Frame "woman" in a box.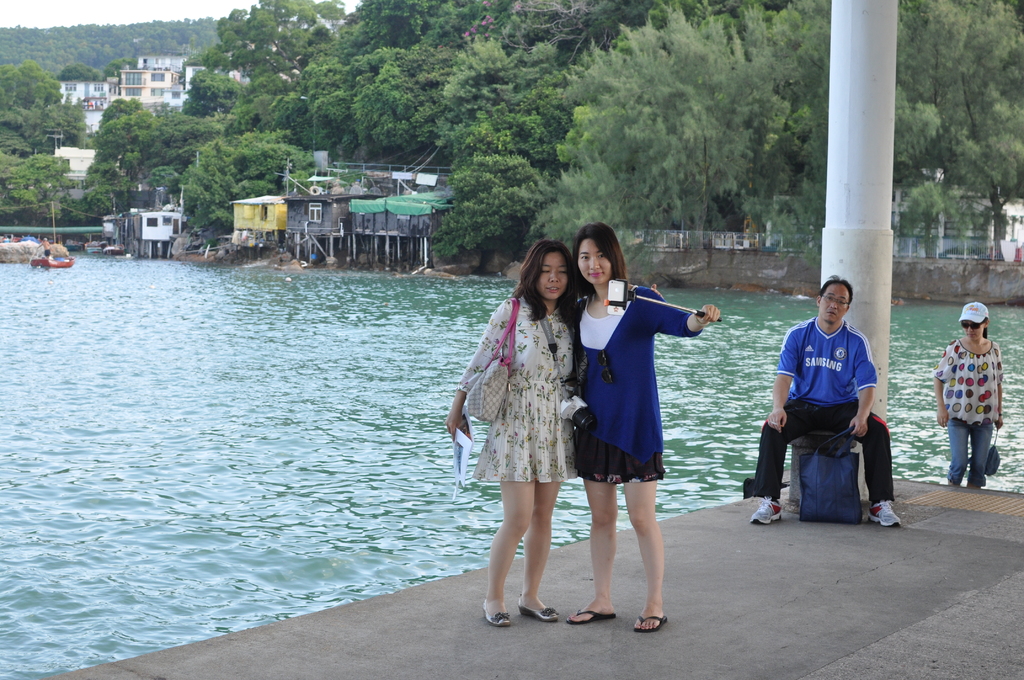
region(444, 236, 589, 630).
